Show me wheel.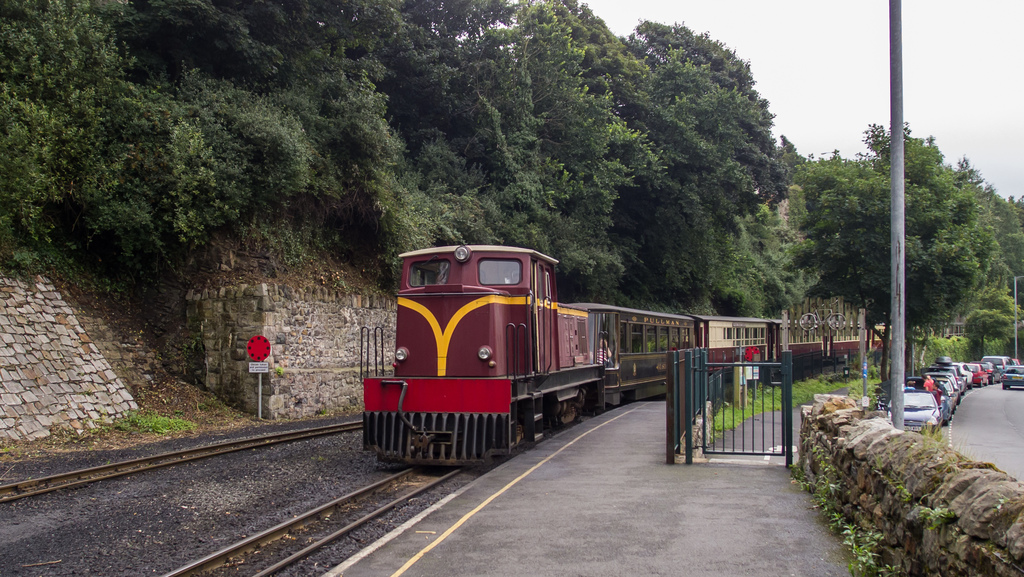
wheel is here: [x1=1001, y1=386, x2=1009, y2=392].
